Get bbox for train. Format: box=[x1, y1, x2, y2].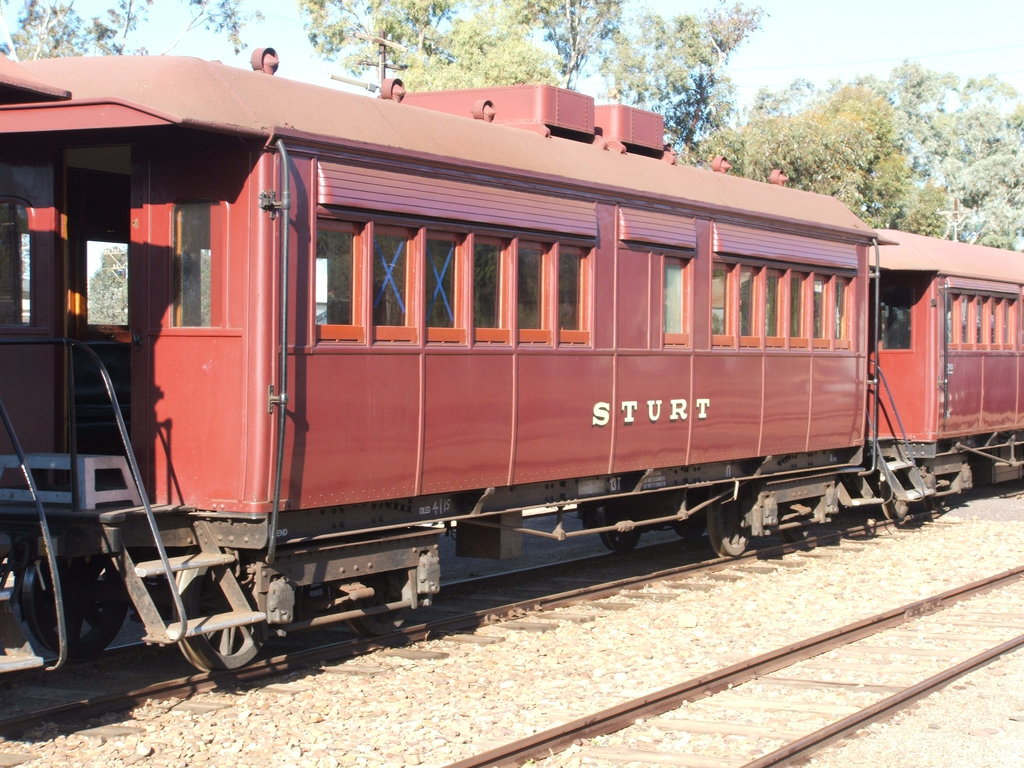
box=[0, 56, 1023, 673].
